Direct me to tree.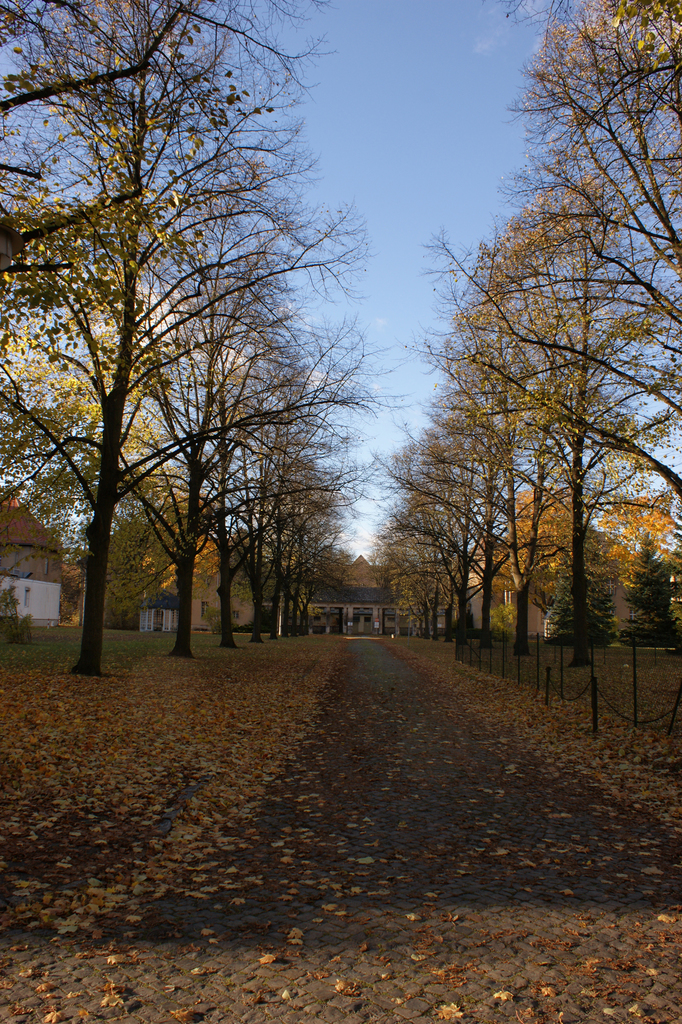
Direction: {"left": 630, "top": 544, "right": 681, "bottom": 656}.
